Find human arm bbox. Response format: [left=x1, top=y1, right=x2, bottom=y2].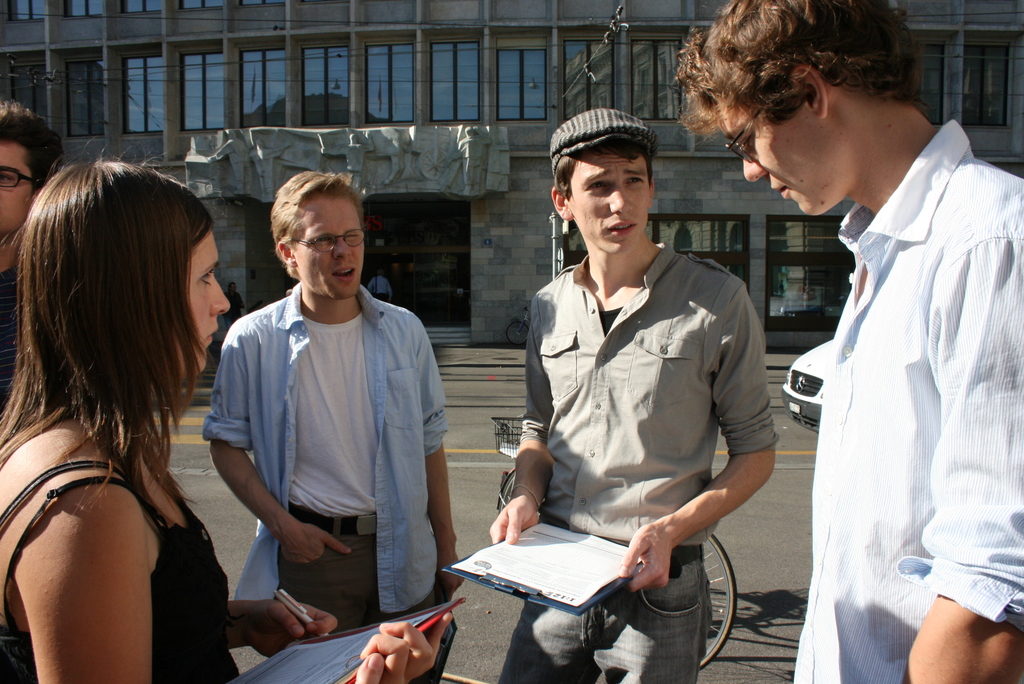
[left=484, top=298, right=554, bottom=548].
